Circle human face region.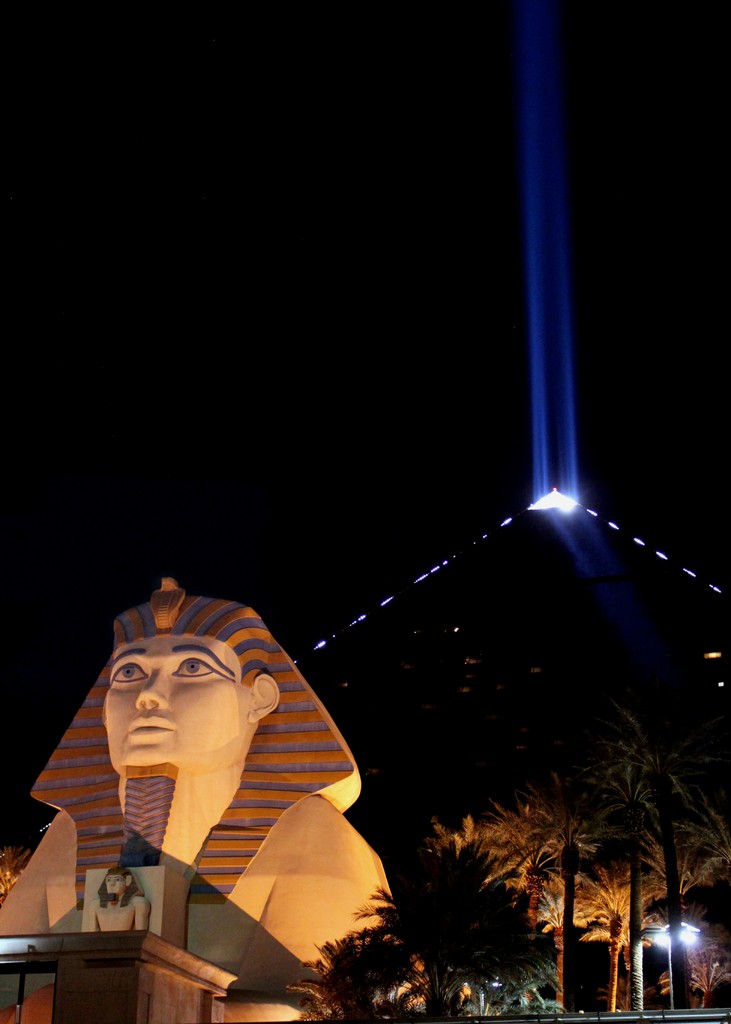
Region: x1=106, y1=636, x2=243, y2=770.
